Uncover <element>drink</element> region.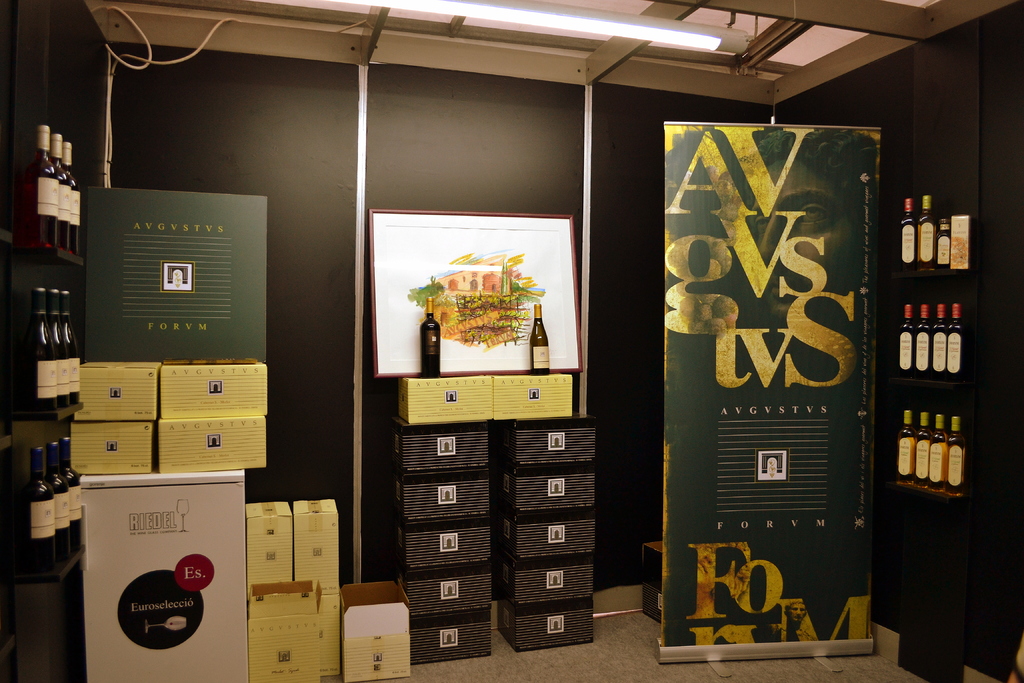
Uncovered: {"x1": 892, "y1": 408, "x2": 915, "y2": 483}.
